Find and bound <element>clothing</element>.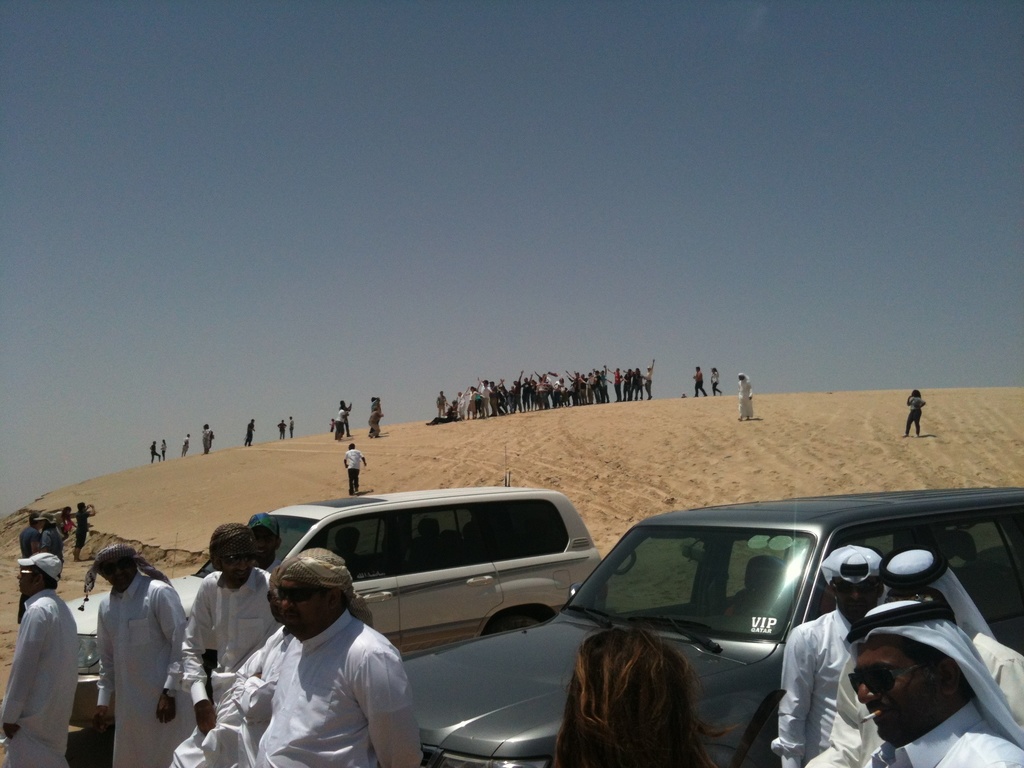
Bound: 872,552,1019,652.
